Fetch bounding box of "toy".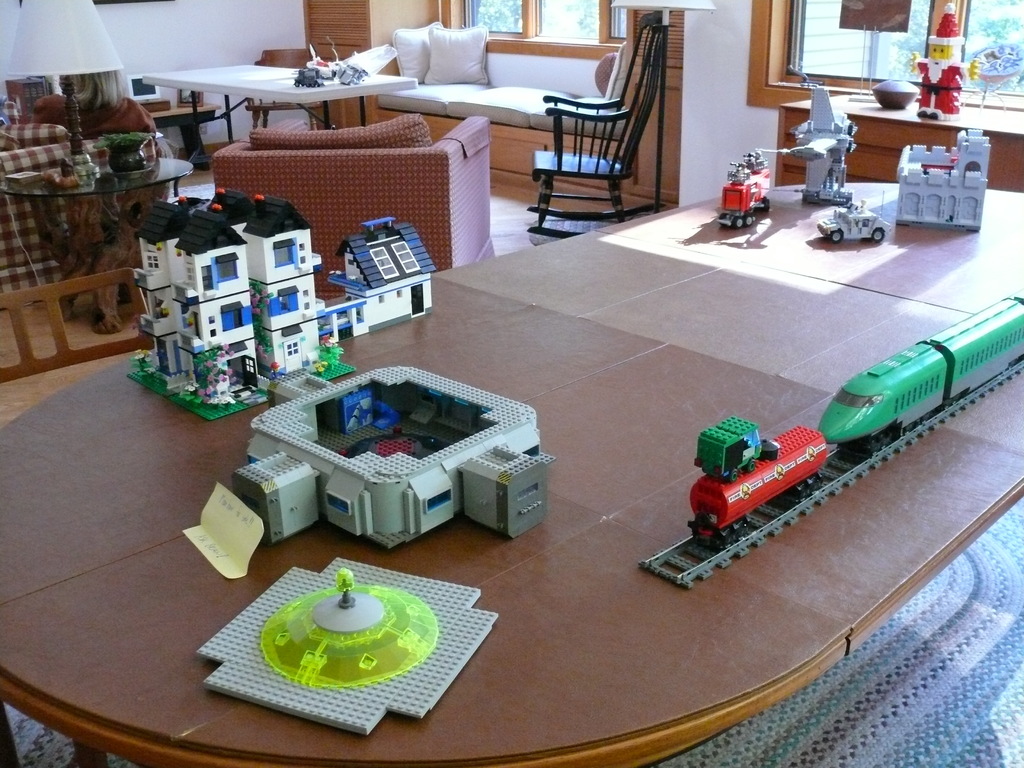
Bbox: detection(872, 74, 920, 118).
